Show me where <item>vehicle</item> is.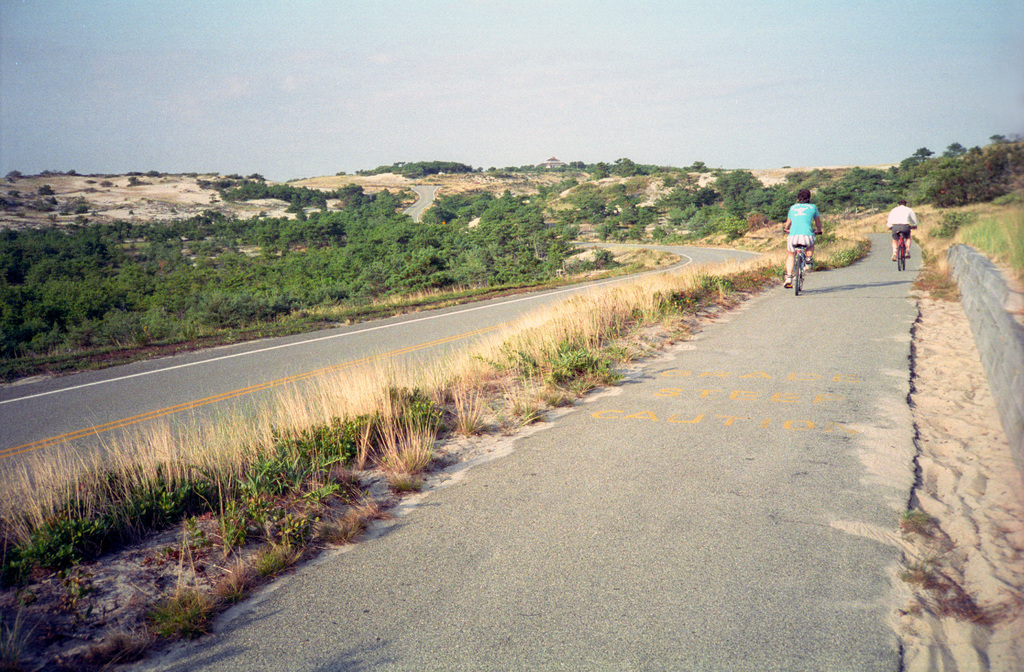
<item>vehicle</item> is at [left=893, top=224, right=913, bottom=272].
